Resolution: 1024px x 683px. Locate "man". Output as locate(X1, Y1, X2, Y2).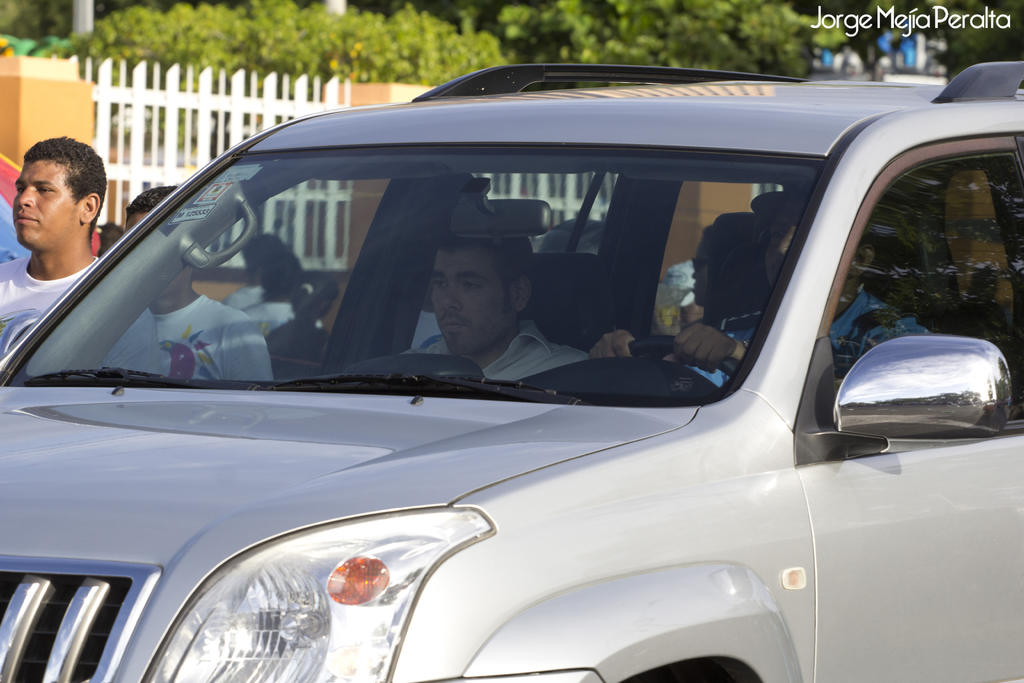
locate(104, 177, 275, 395).
